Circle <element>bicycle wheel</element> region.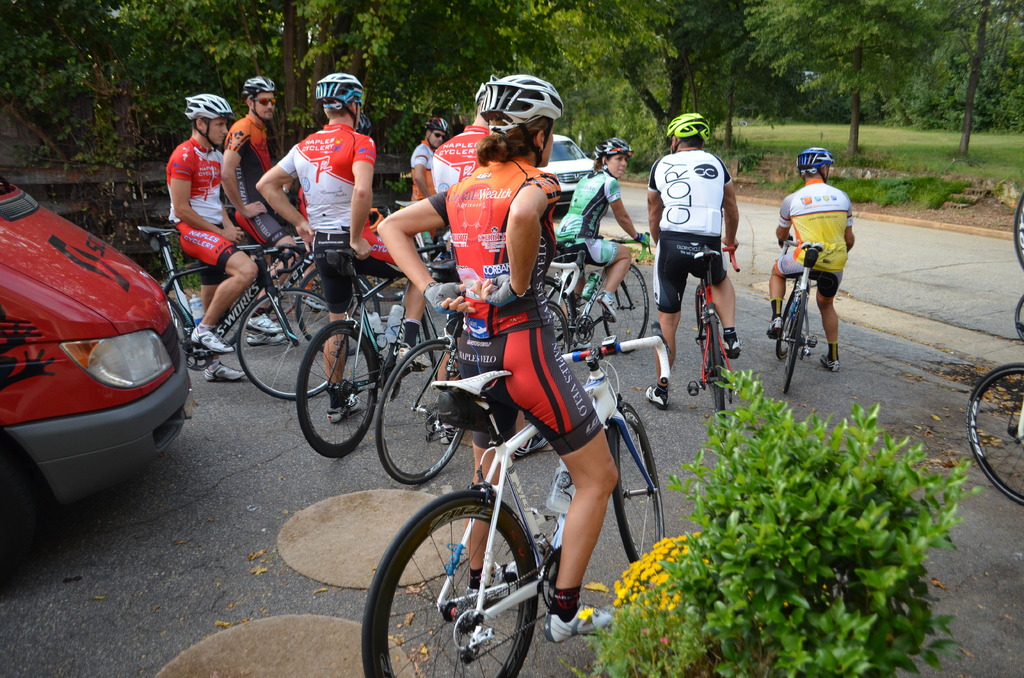
Region: x1=964, y1=362, x2=1023, y2=504.
